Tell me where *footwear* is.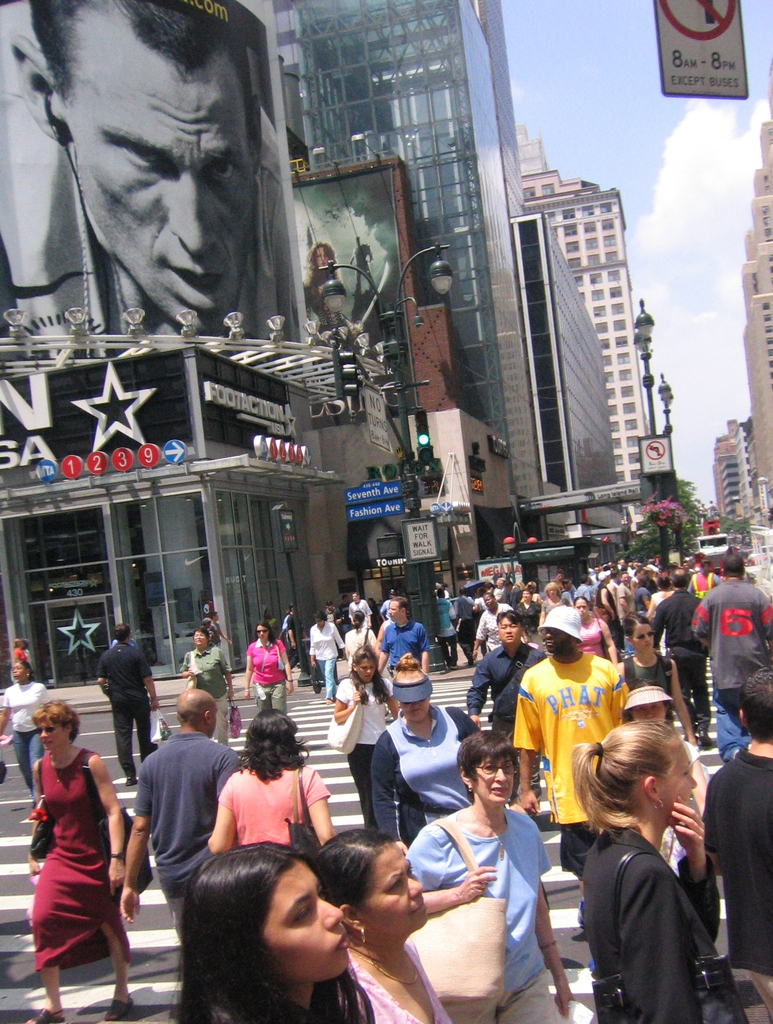
*footwear* is at detection(20, 1004, 66, 1023).
